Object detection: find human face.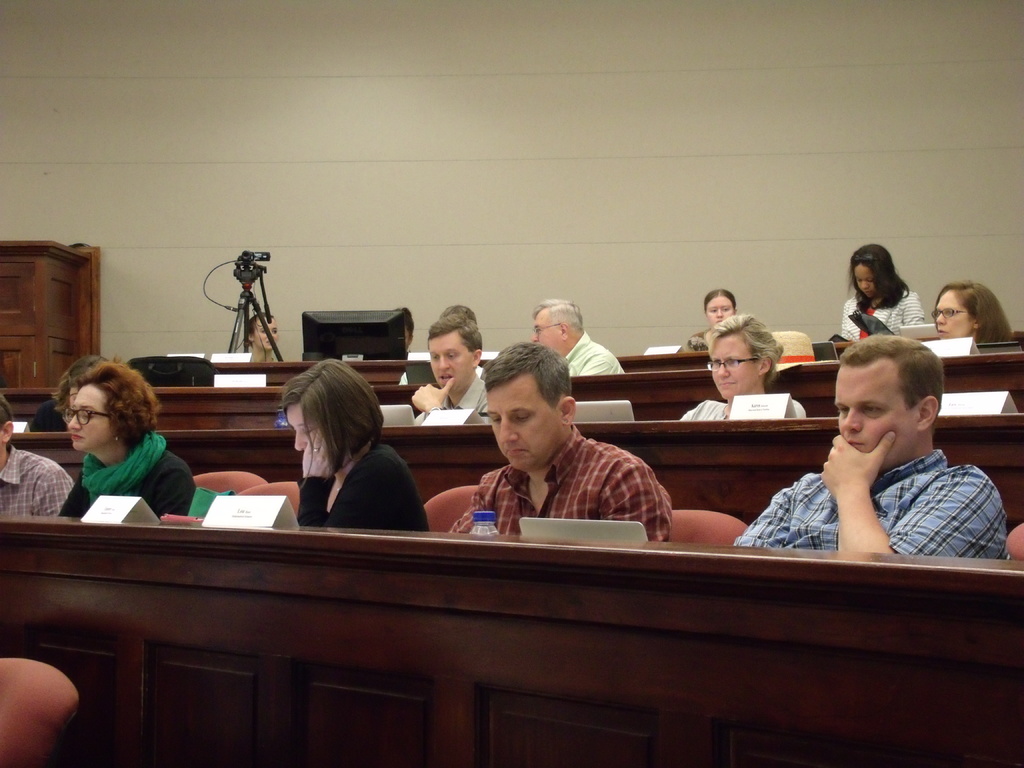
l=483, t=378, r=563, b=472.
